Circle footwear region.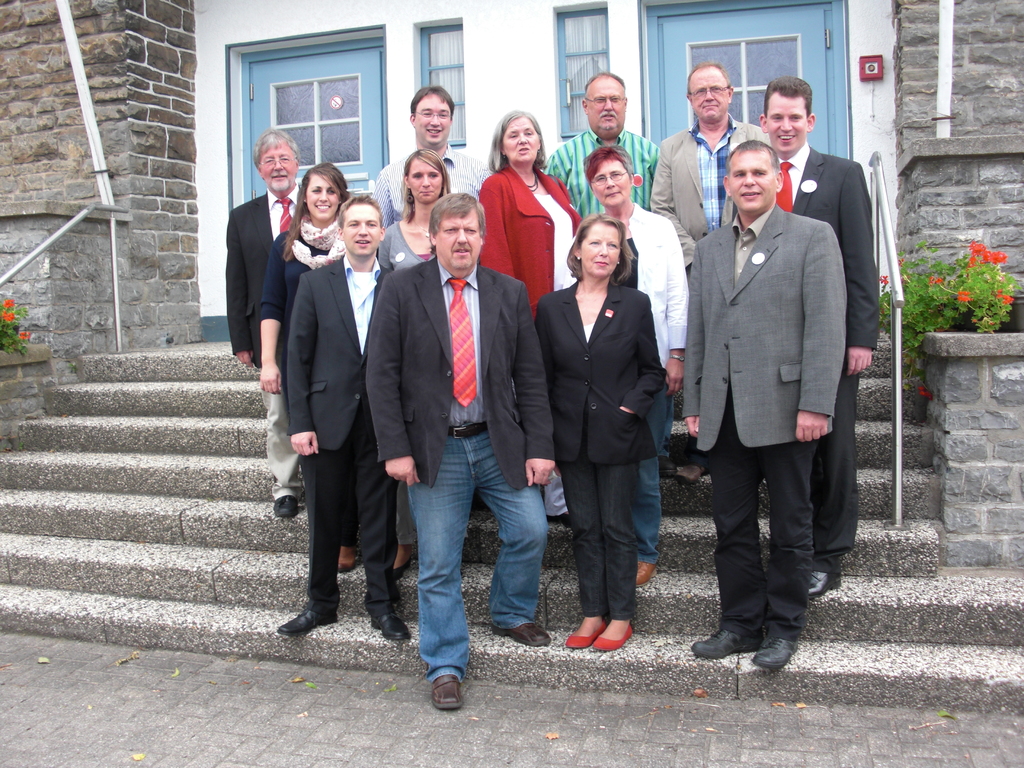
Region: 632,558,662,588.
